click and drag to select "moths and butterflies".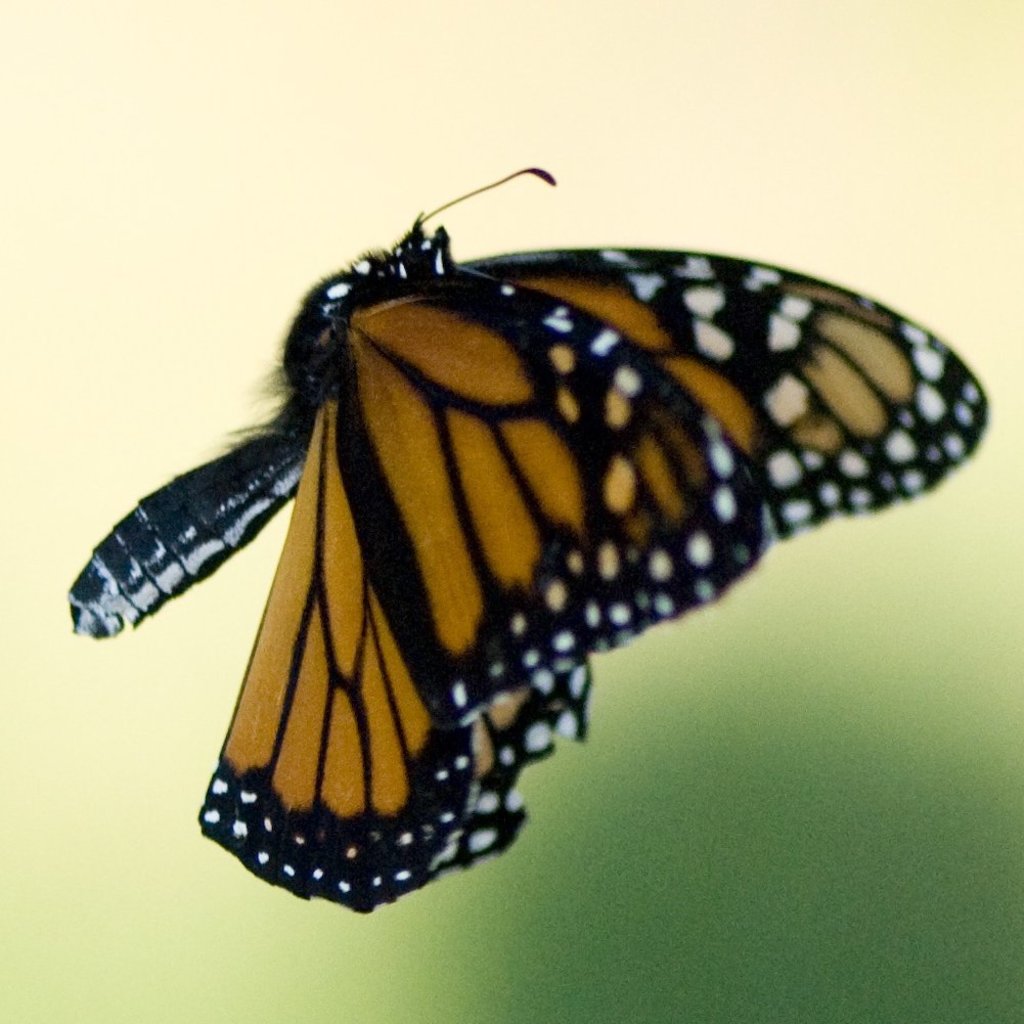
Selection: <bbox>61, 160, 996, 915</bbox>.
